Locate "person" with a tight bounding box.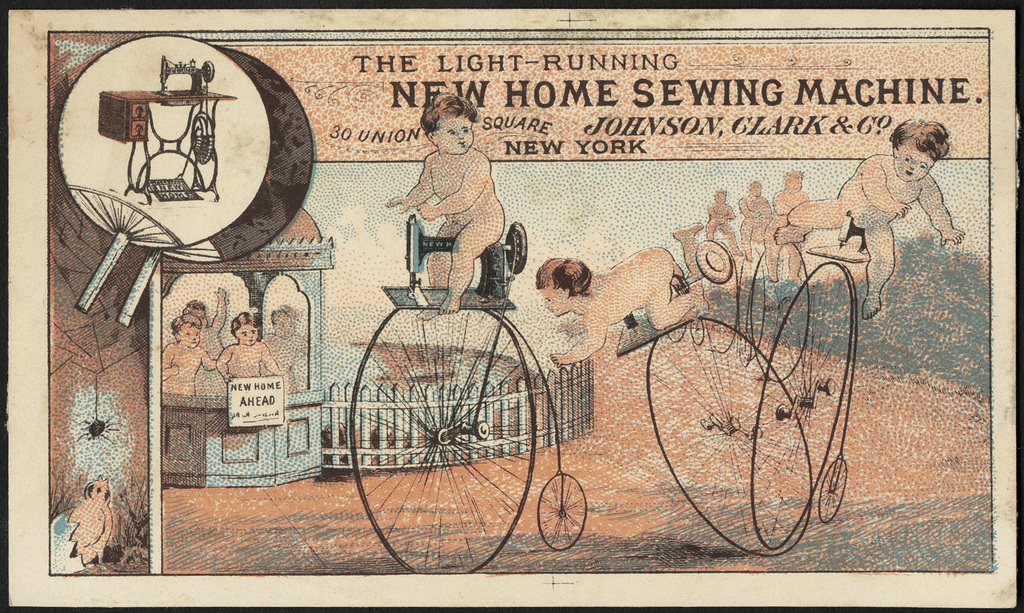
l=780, t=117, r=966, b=317.
